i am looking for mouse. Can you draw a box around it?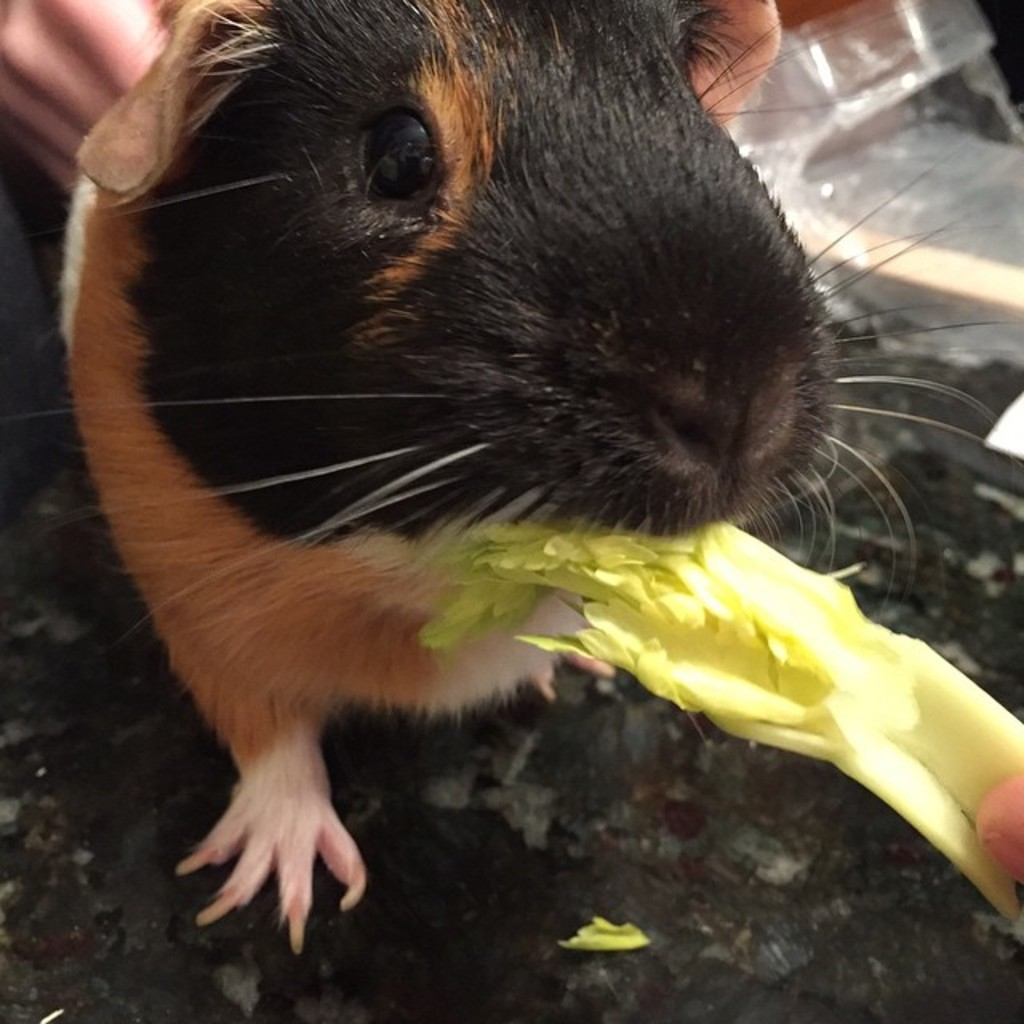
Sure, the bounding box is x1=3, y1=45, x2=898, y2=984.
